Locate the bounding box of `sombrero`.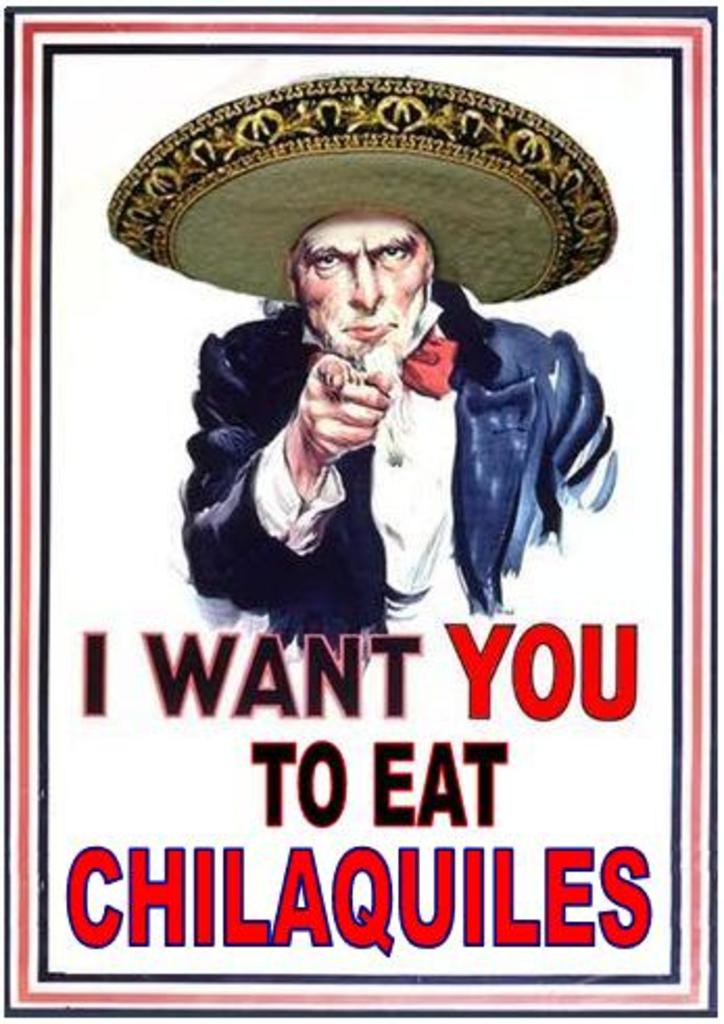
Bounding box: crop(94, 77, 626, 375).
